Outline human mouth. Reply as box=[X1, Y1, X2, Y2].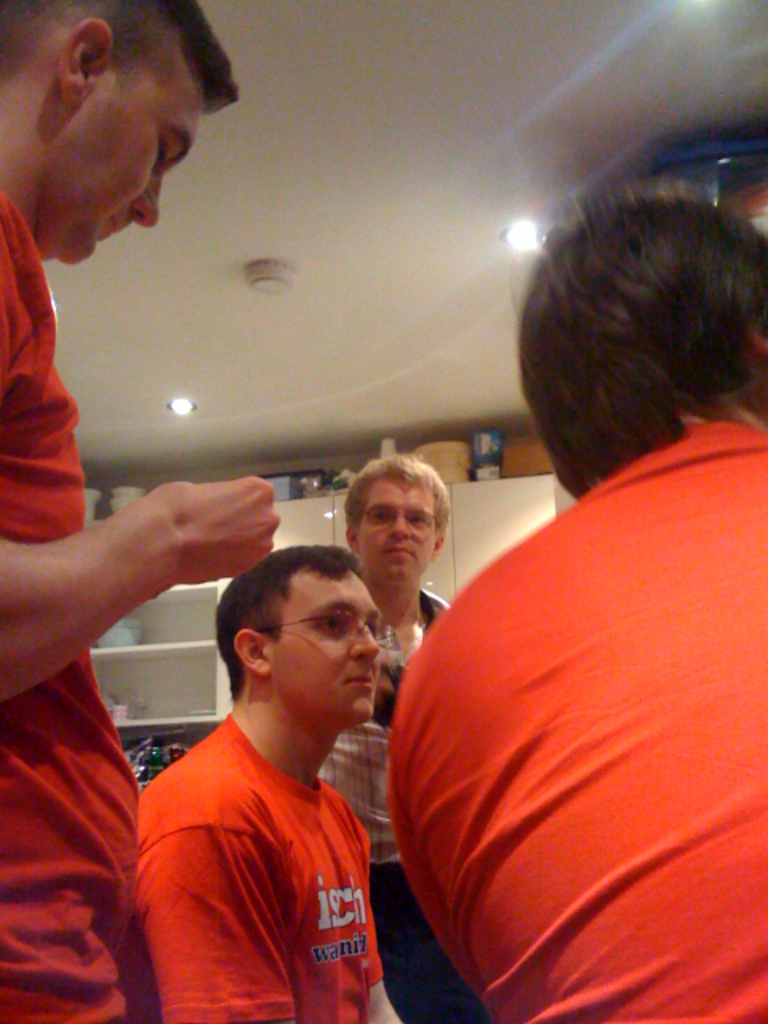
box=[344, 664, 378, 704].
